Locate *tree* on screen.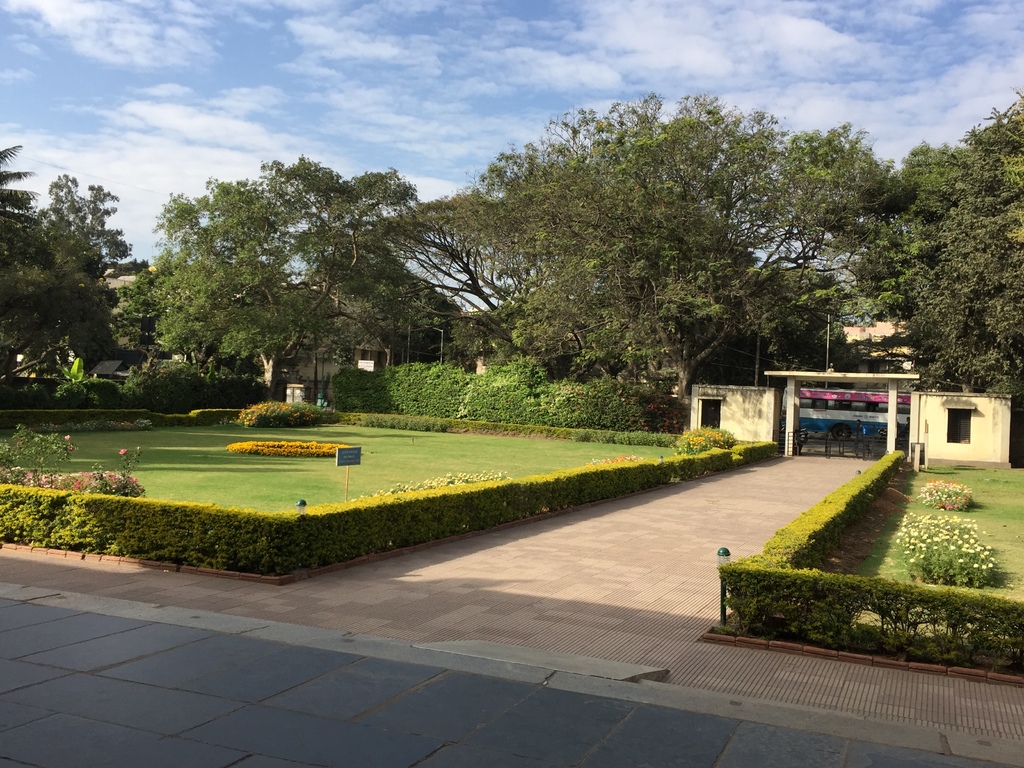
On screen at region(686, 260, 876, 376).
